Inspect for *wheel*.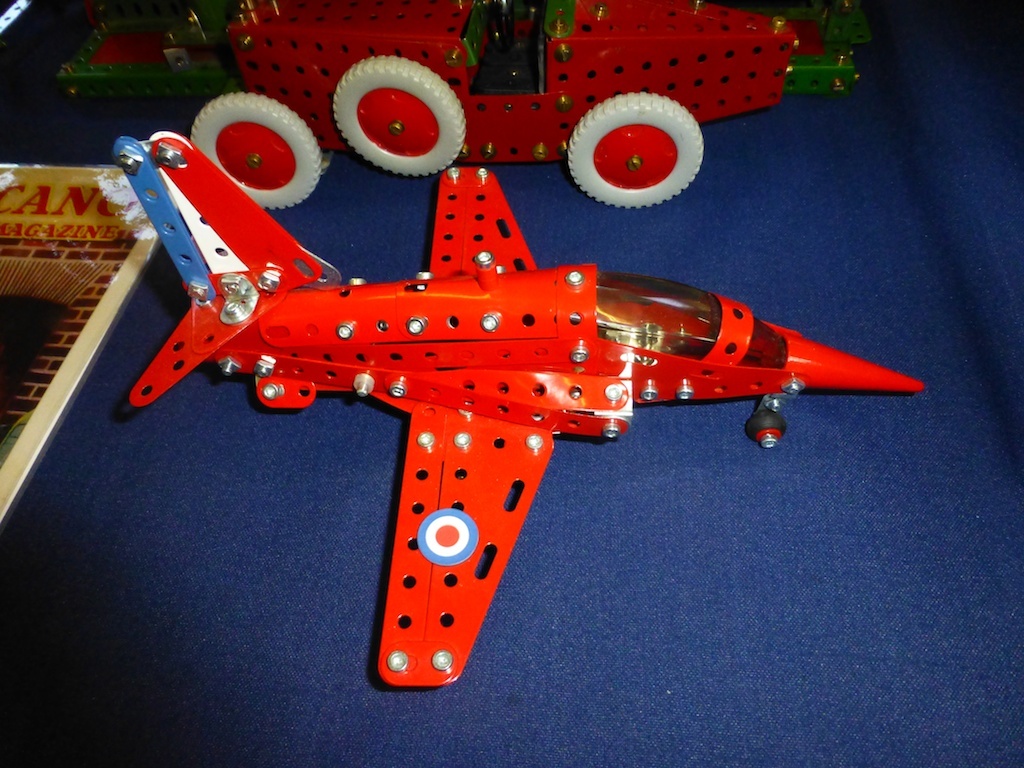
Inspection: [x1=187, y1=95, x2=322, y2=210].
